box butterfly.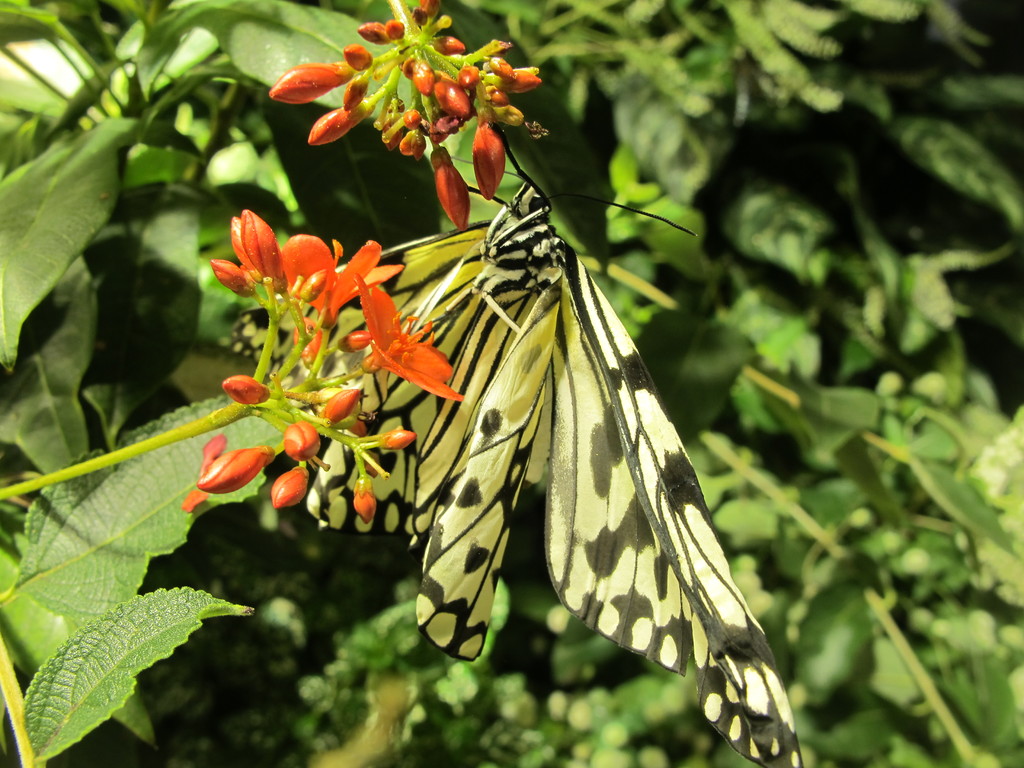
189 116 778 710.
